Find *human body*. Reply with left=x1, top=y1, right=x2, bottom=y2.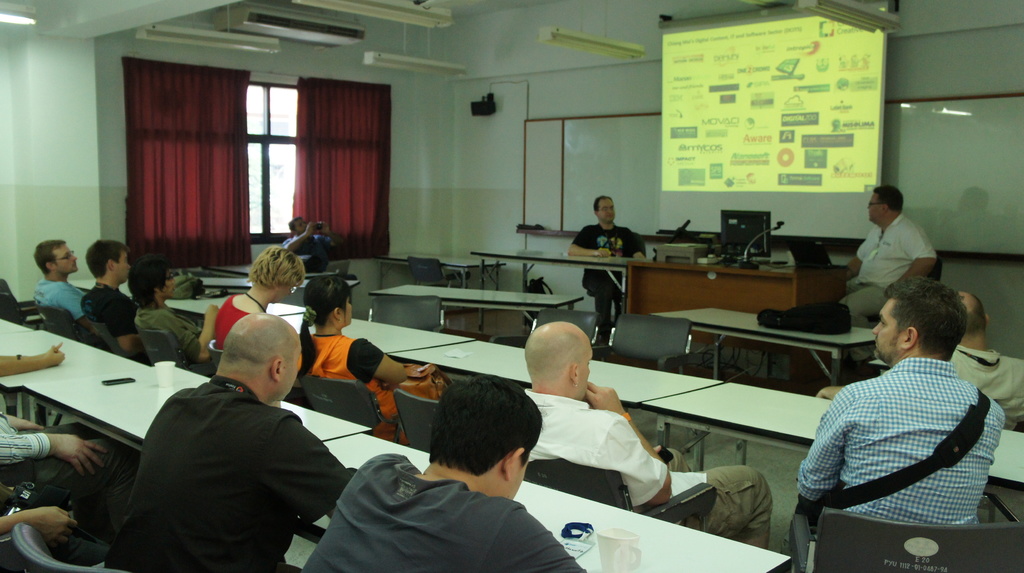
left=817, top=293, right=1018, bottom=426.
